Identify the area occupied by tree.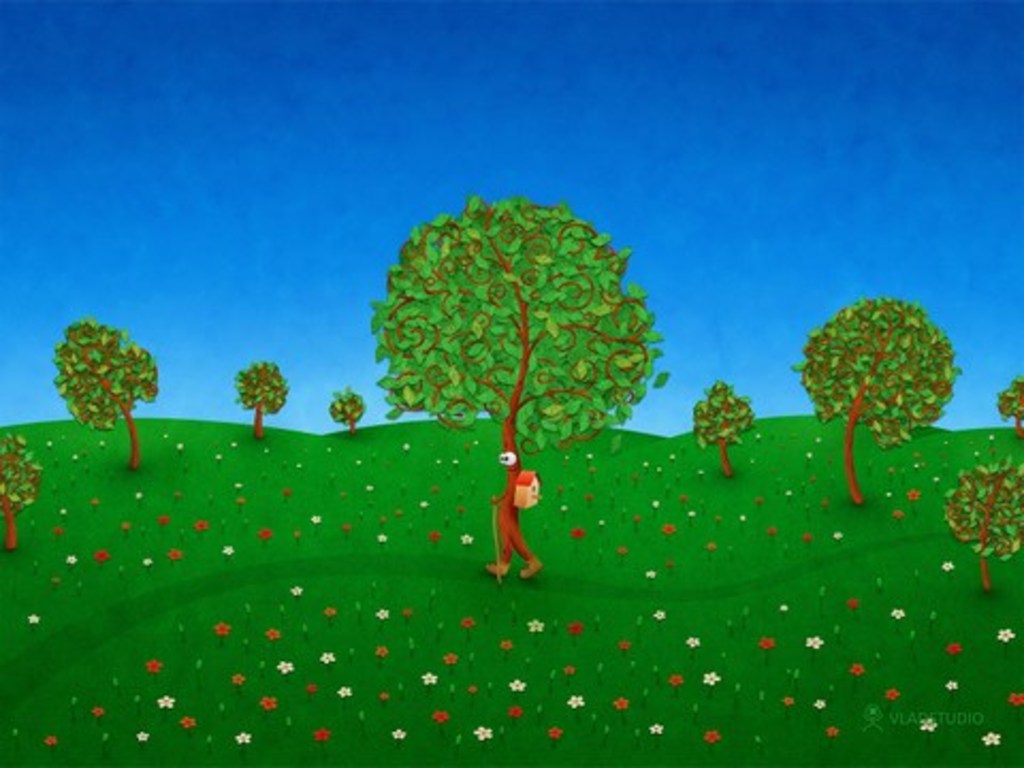
Area: bbox(939, 454, 1022, 595).
